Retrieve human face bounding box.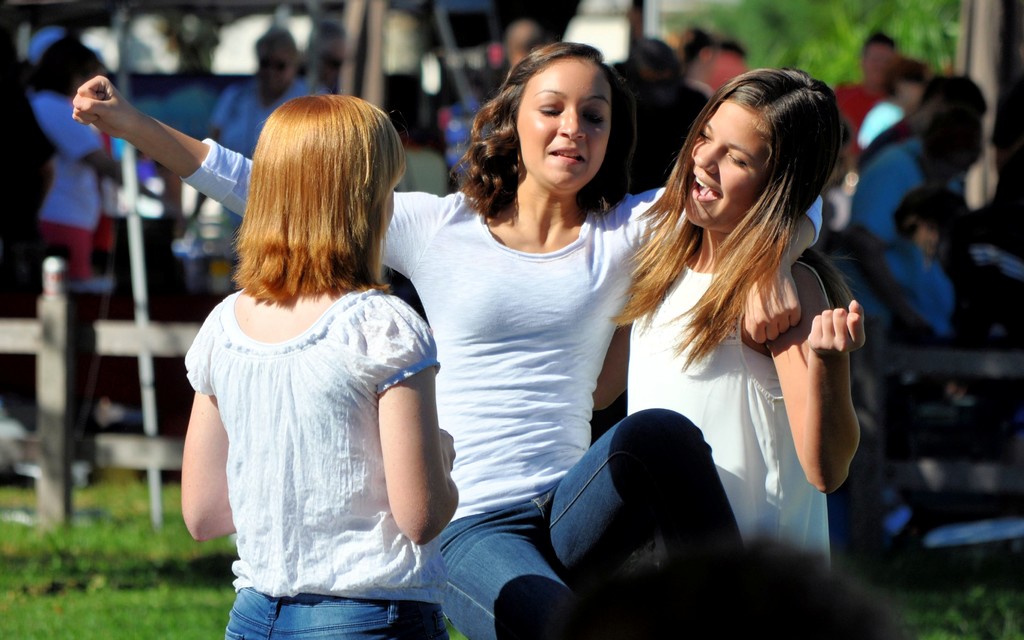
Bounding box: [322,44,342,86].
